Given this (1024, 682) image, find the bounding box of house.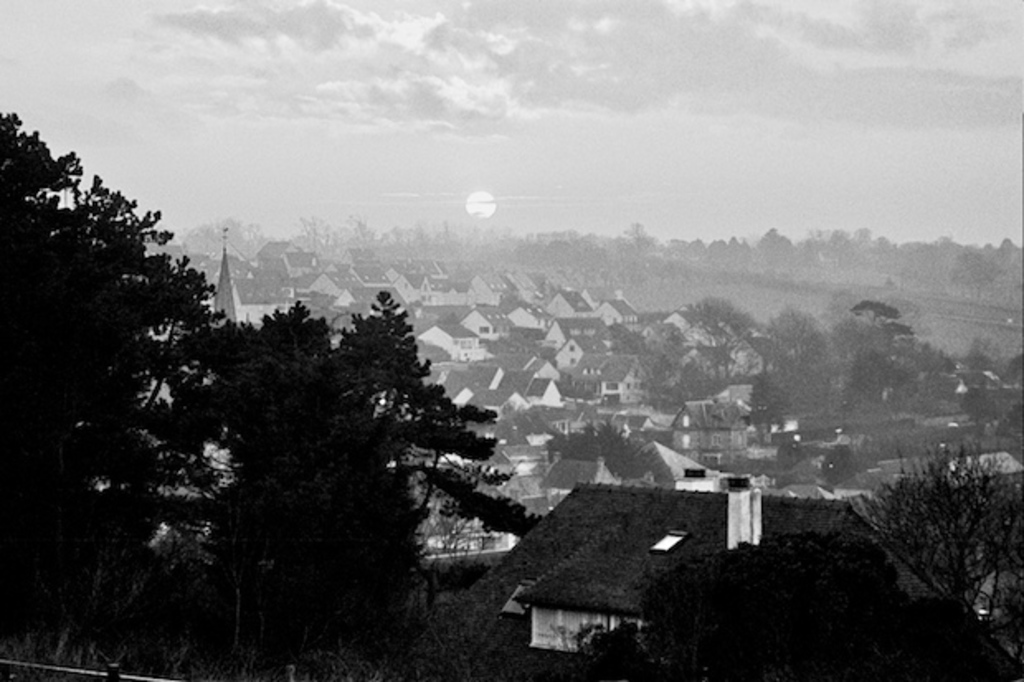
l=423, t=320, r=474, b=365.
